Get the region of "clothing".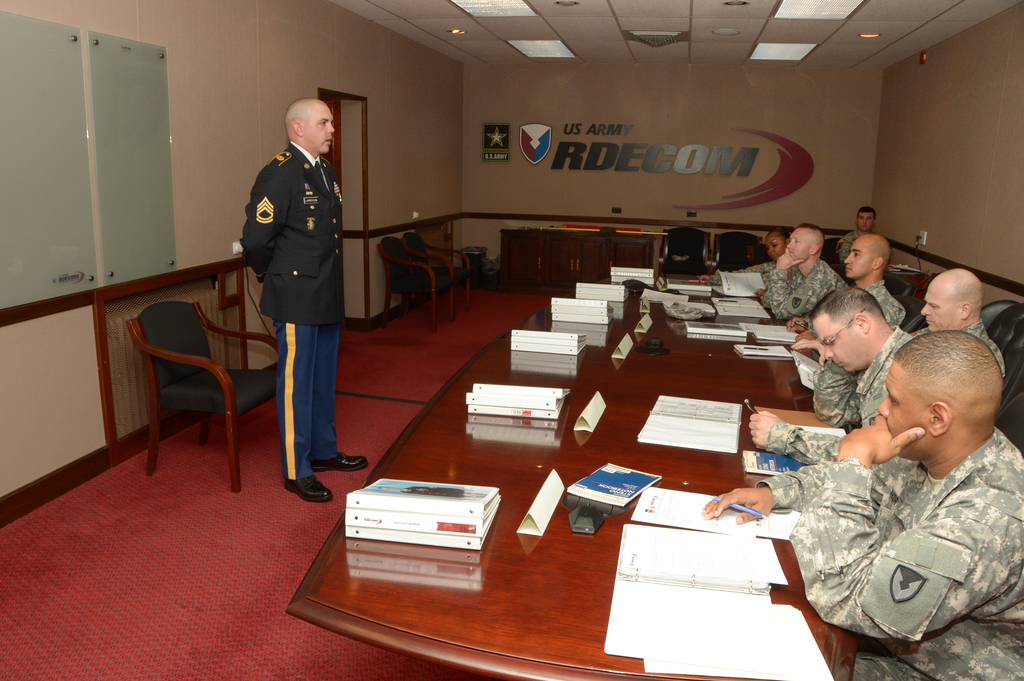
x1=243, y1=138, x2=341, y2=481.
